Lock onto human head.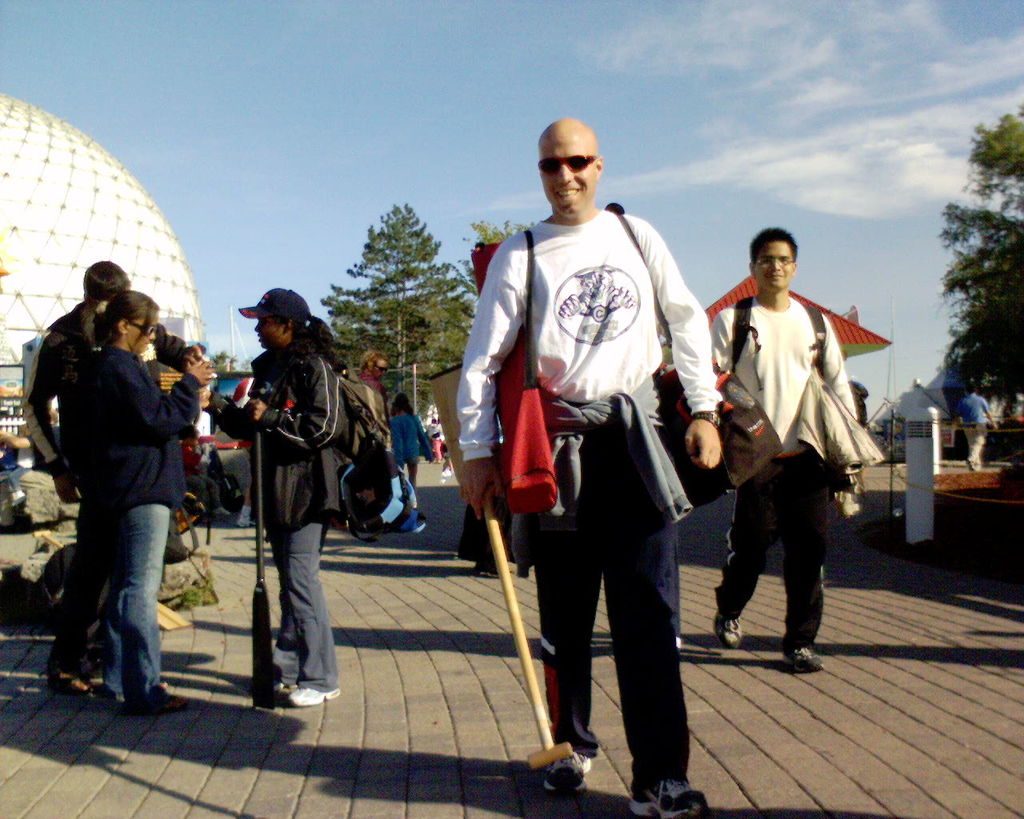
Locked: 963:382:978:397.
